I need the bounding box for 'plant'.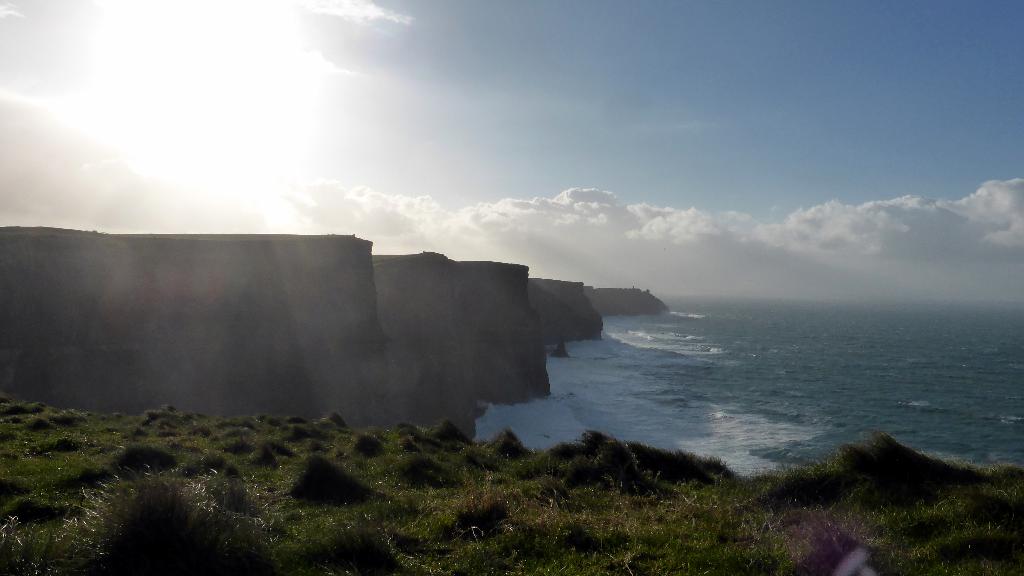
Here it is: select_region(284, 452, 390, 510).
